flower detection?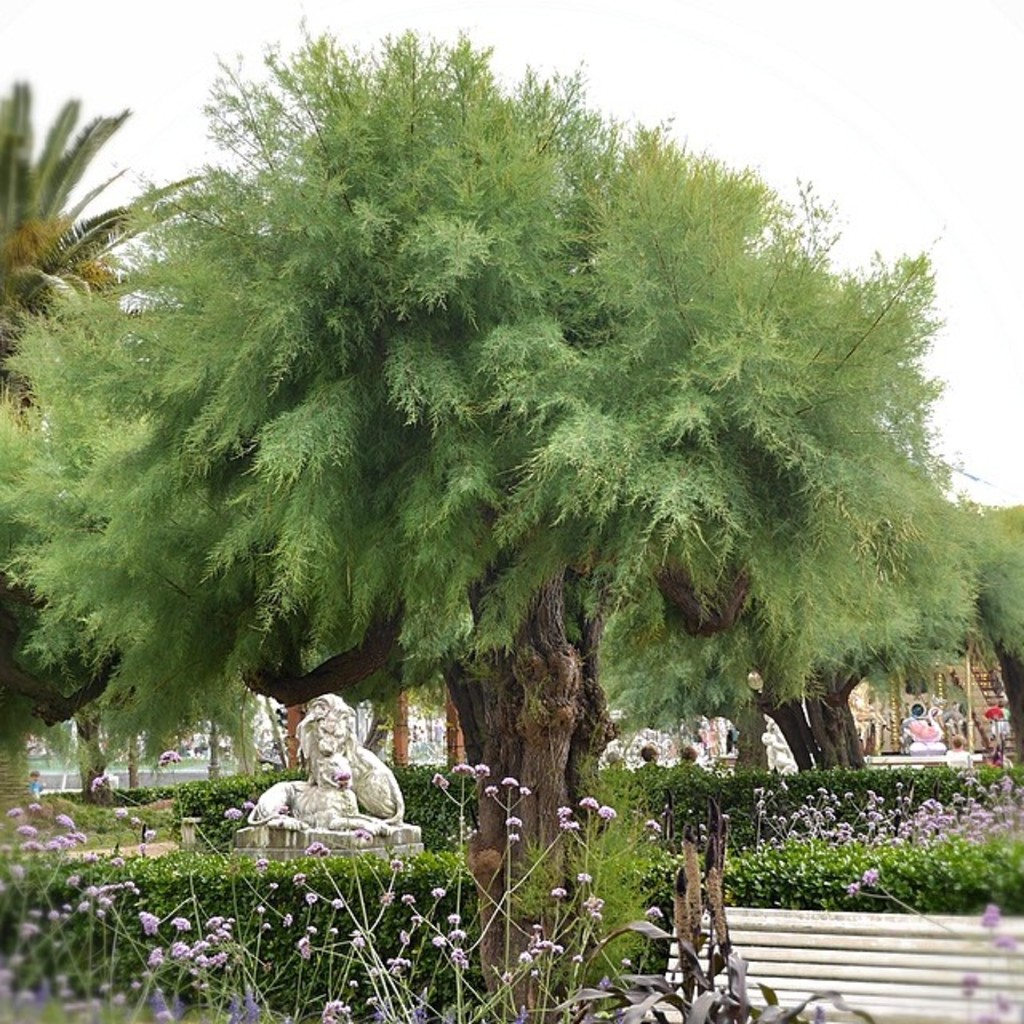
173 917 197 933
